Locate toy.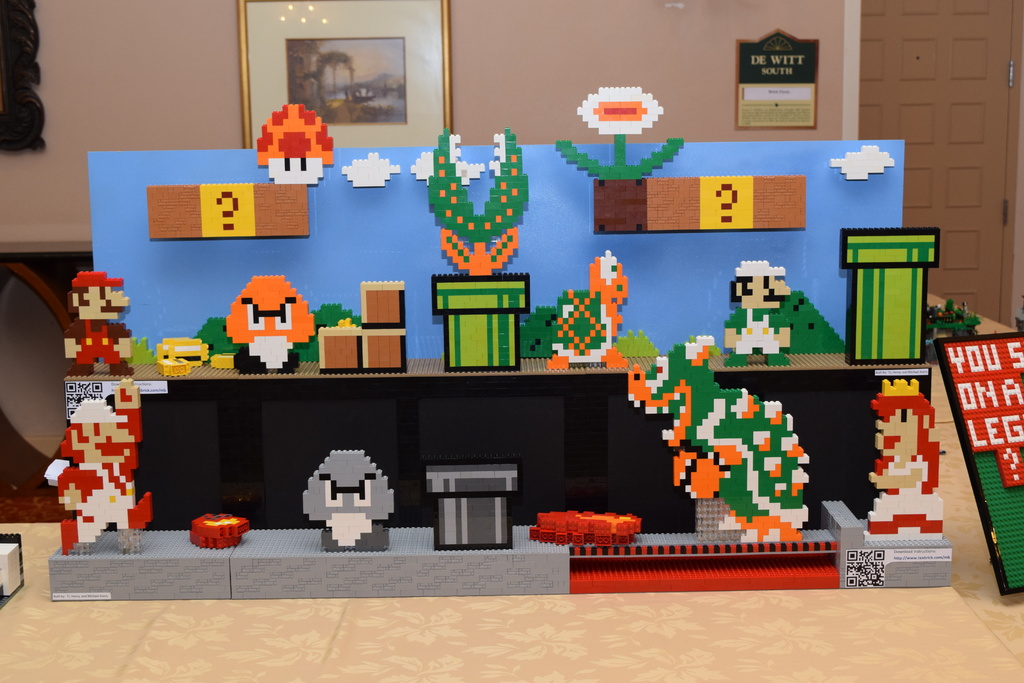
Bounding box: box=[248, 104, 333, 188].
